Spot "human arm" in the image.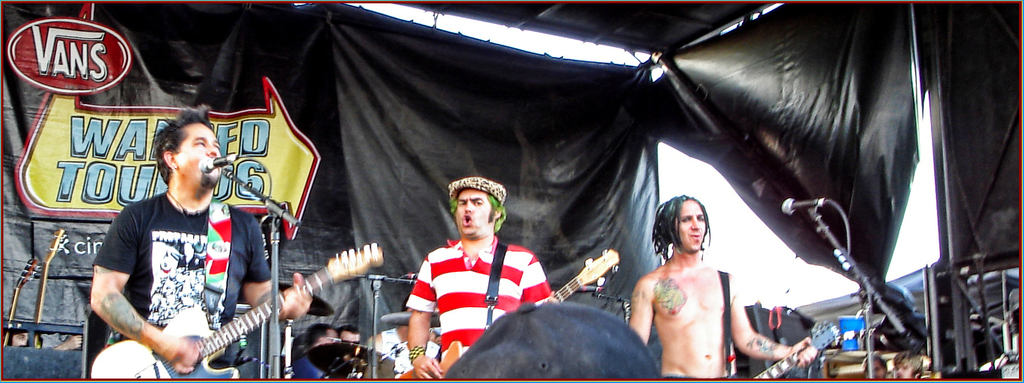
"human arm" found at select_region(631, 281, 656, 343).
